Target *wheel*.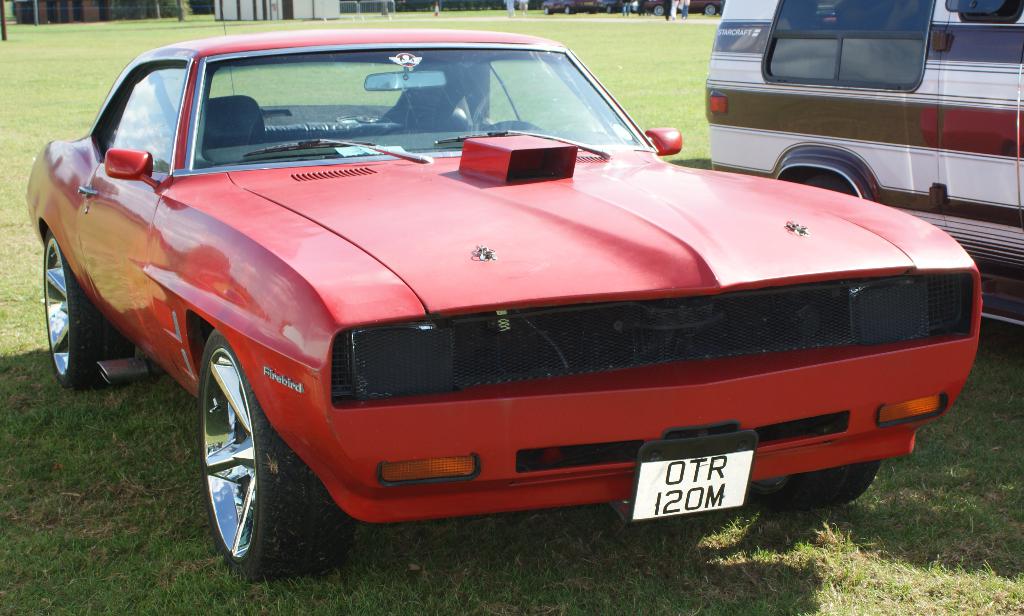
Target region: [left=34, top=223, right=135, bottom=384].
